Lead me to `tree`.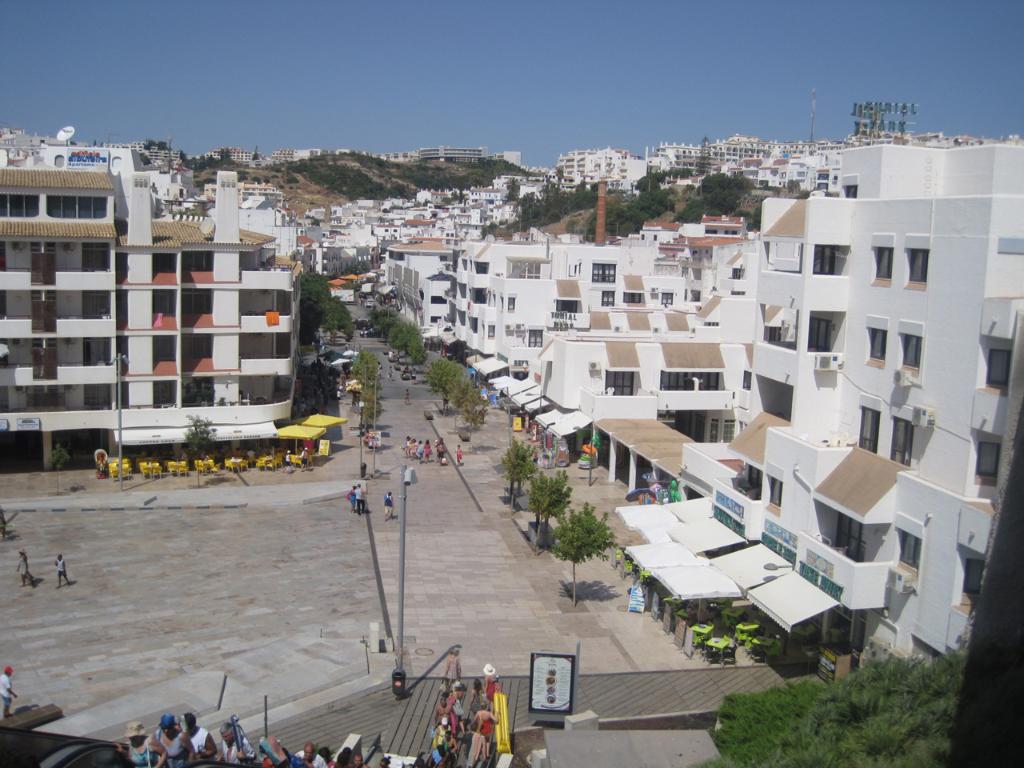
Lead to region(182, 412, 215, 490).
